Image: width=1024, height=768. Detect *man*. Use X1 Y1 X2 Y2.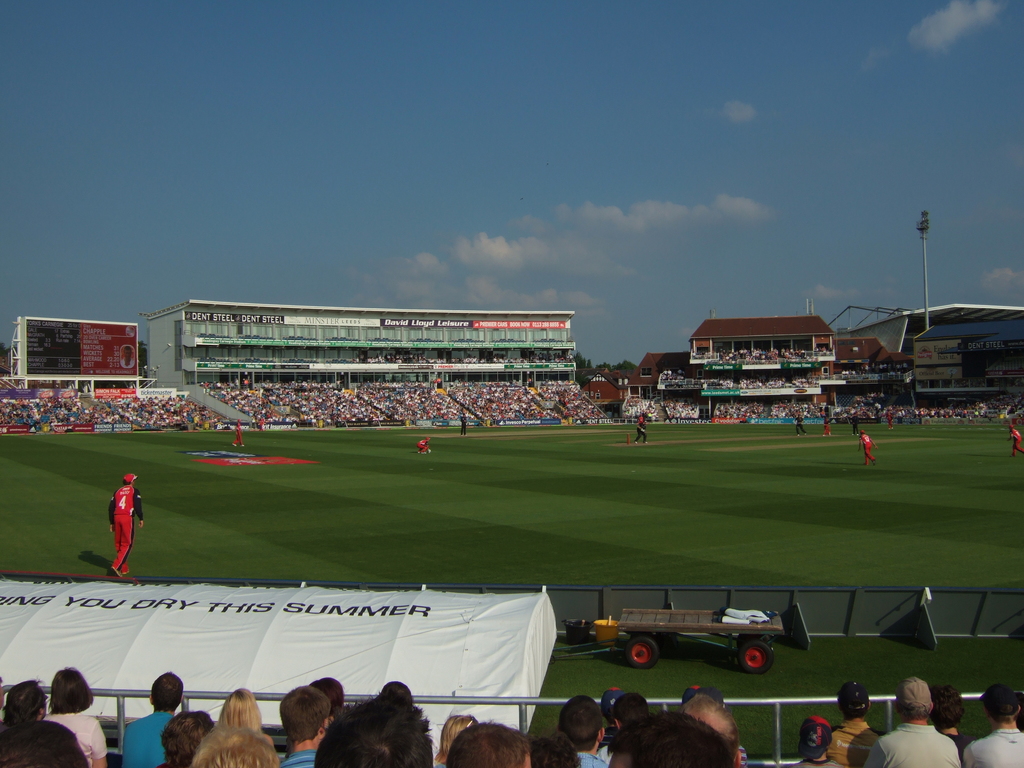
867 678 959 767.
